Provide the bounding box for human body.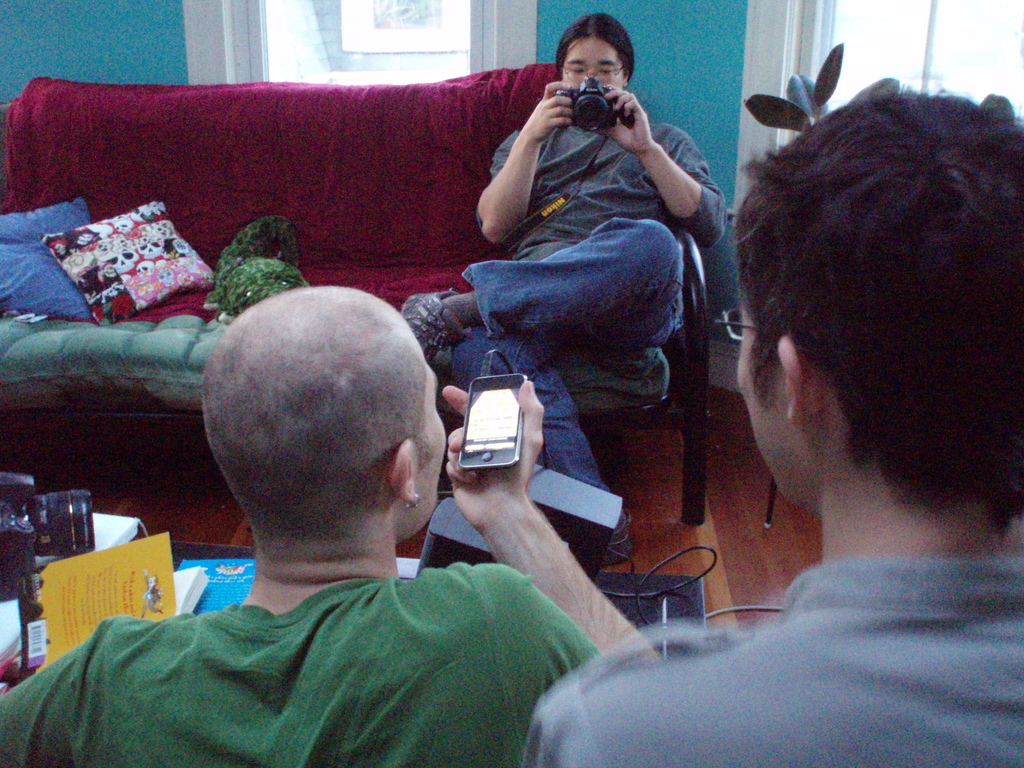
bbox=[0, 383, 657, 767].
